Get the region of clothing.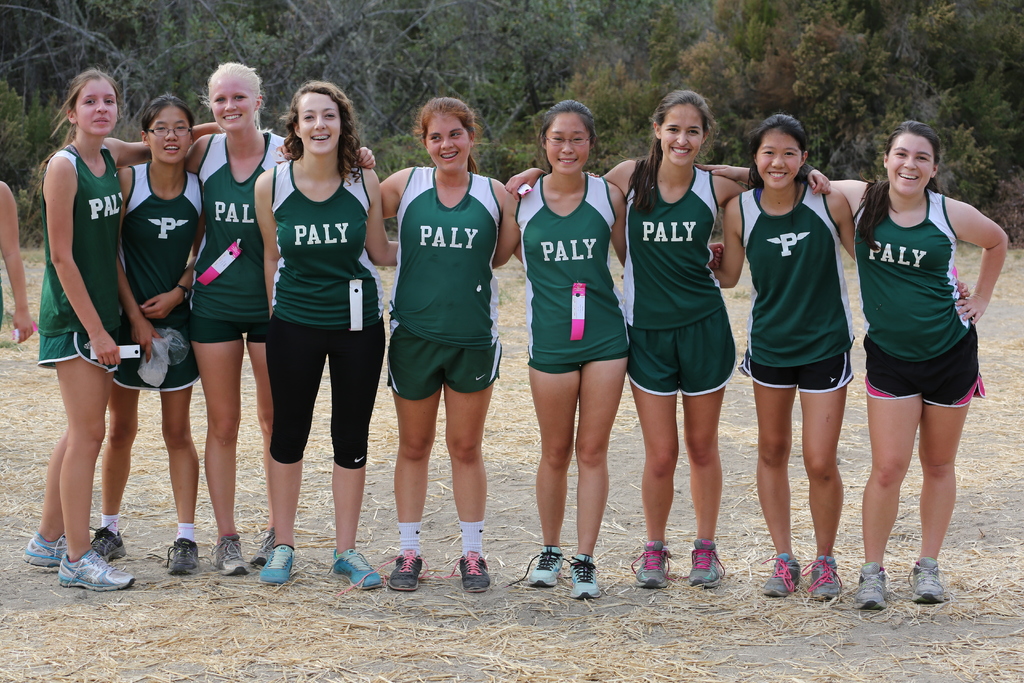
select_region(385, 315, 504, 400).
